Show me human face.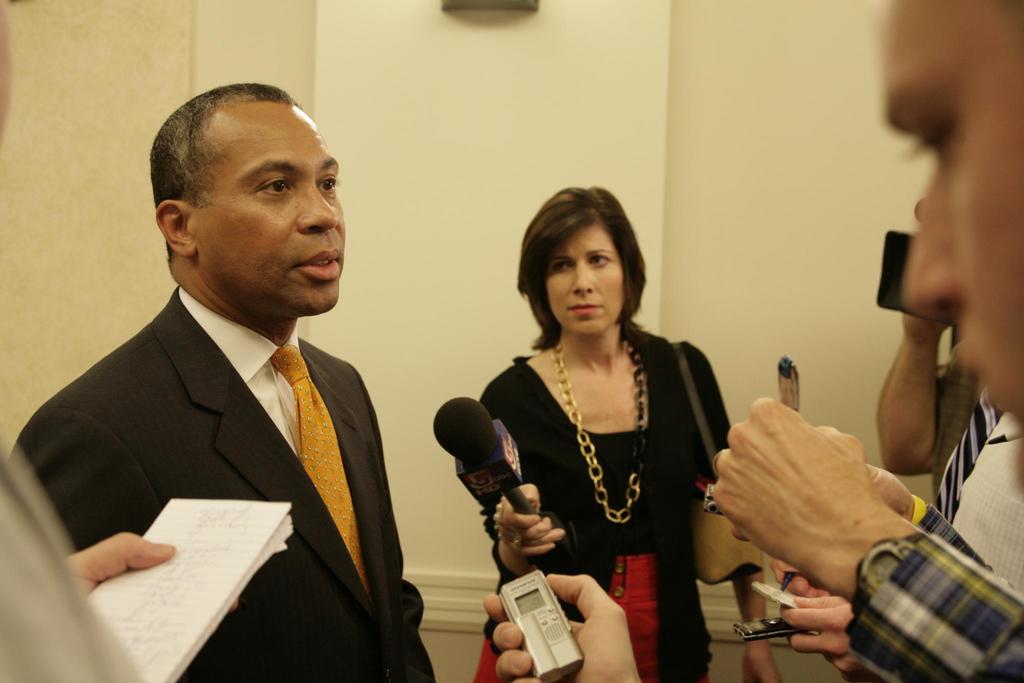
human face is here: [188, 108, 351, 314].
